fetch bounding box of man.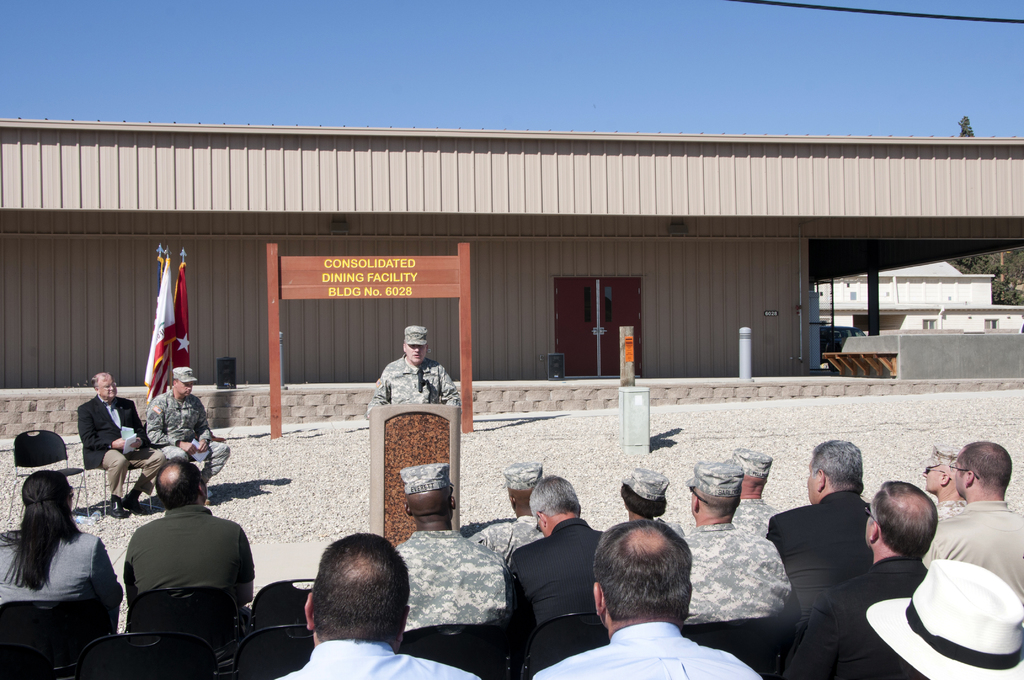
Bbox: 96, 464, 256, 663.
